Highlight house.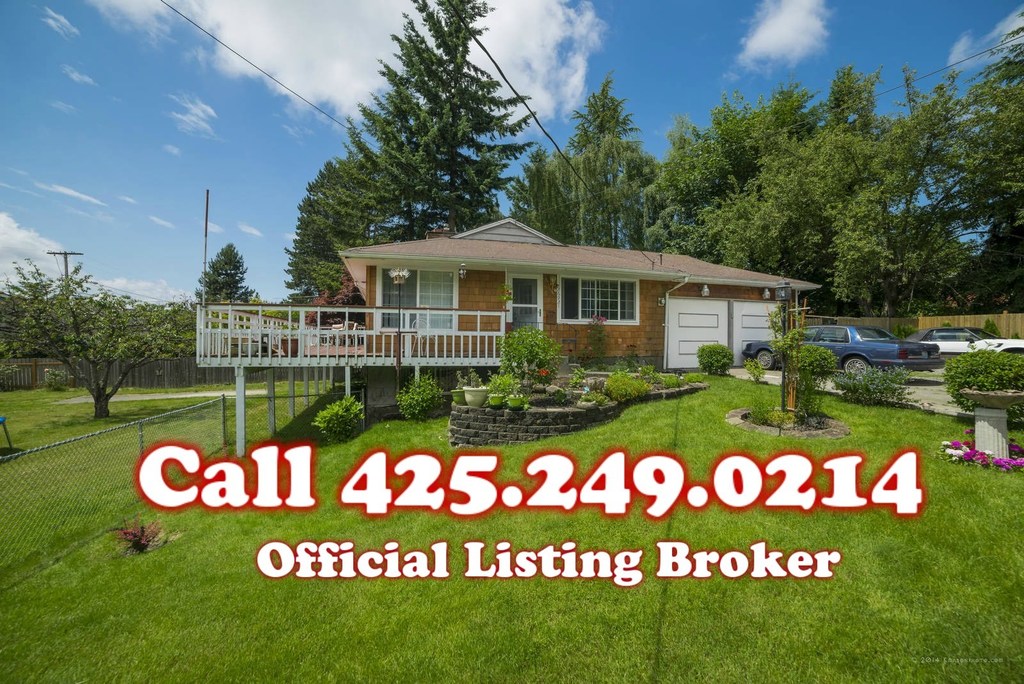
Highlighted region: <bbox>209, 198, 831, 408</bbox>.
